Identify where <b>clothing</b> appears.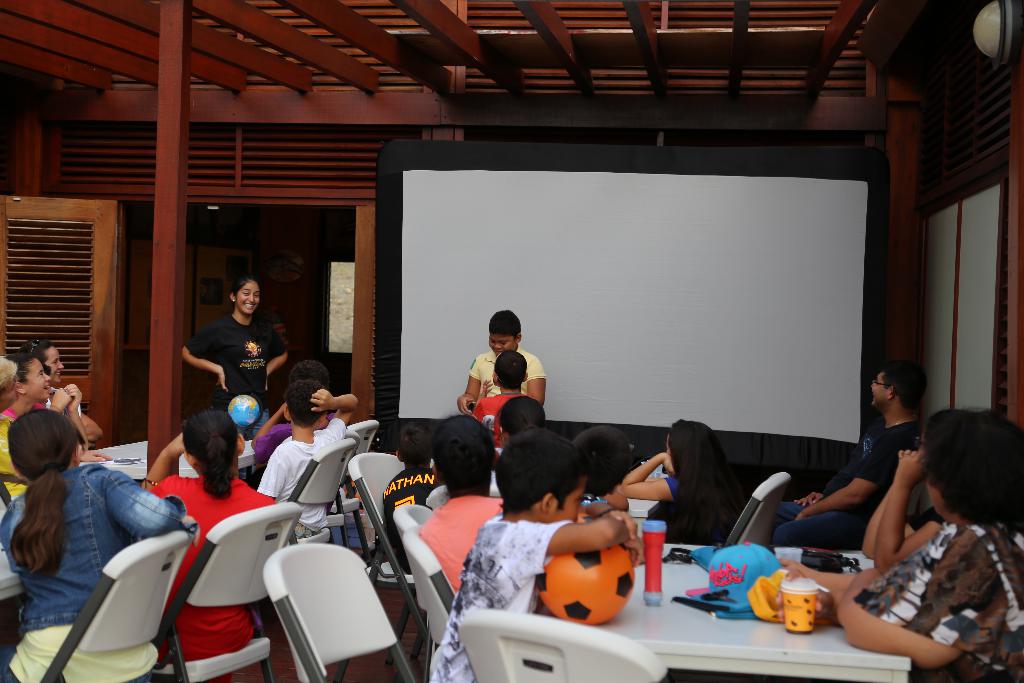
Appears at x1=3, y1=463, x2=196, y2=682.
